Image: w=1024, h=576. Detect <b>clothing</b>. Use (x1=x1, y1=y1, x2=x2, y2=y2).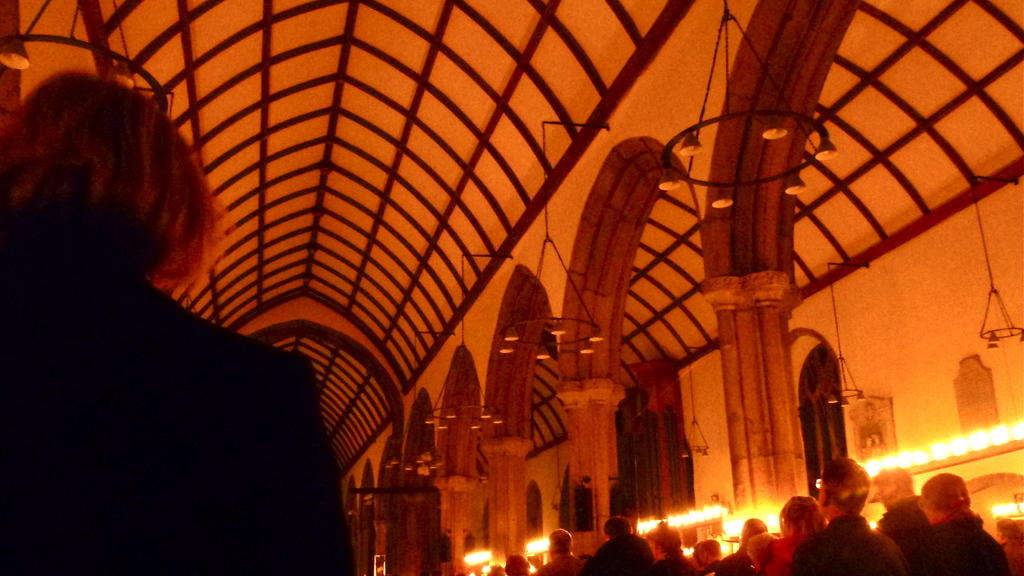
(x1=904, y1=492, x2=1007, y2=571).
